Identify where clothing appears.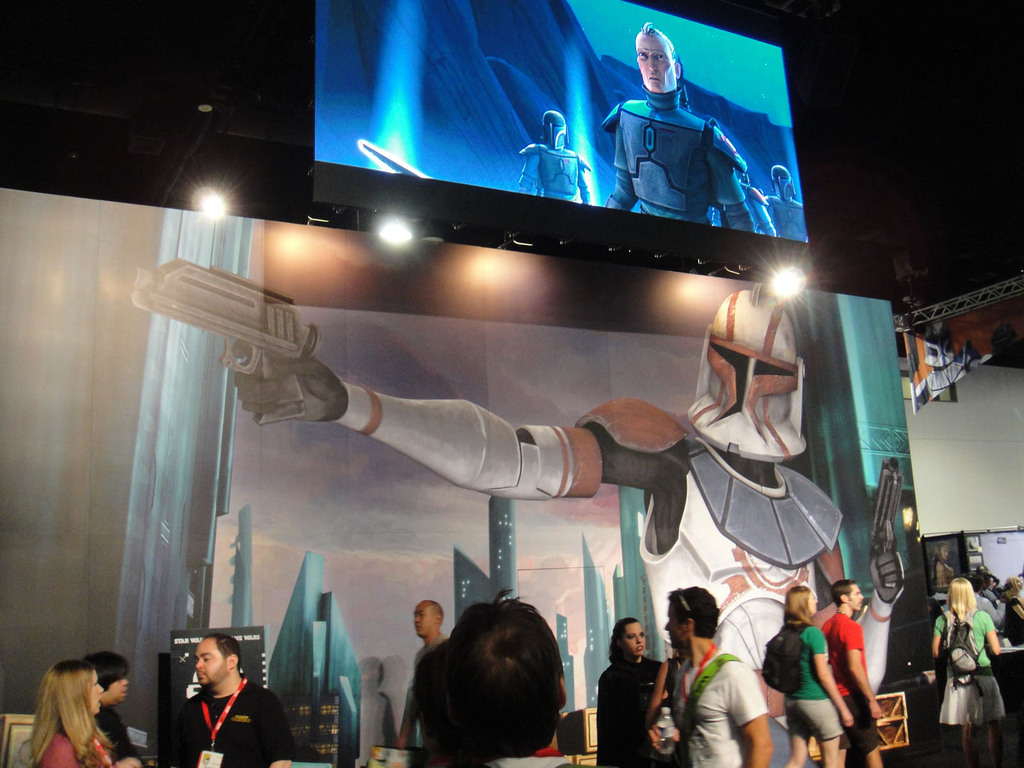
Appears at <bbox>167, 670, 298, 767</bbox>.
